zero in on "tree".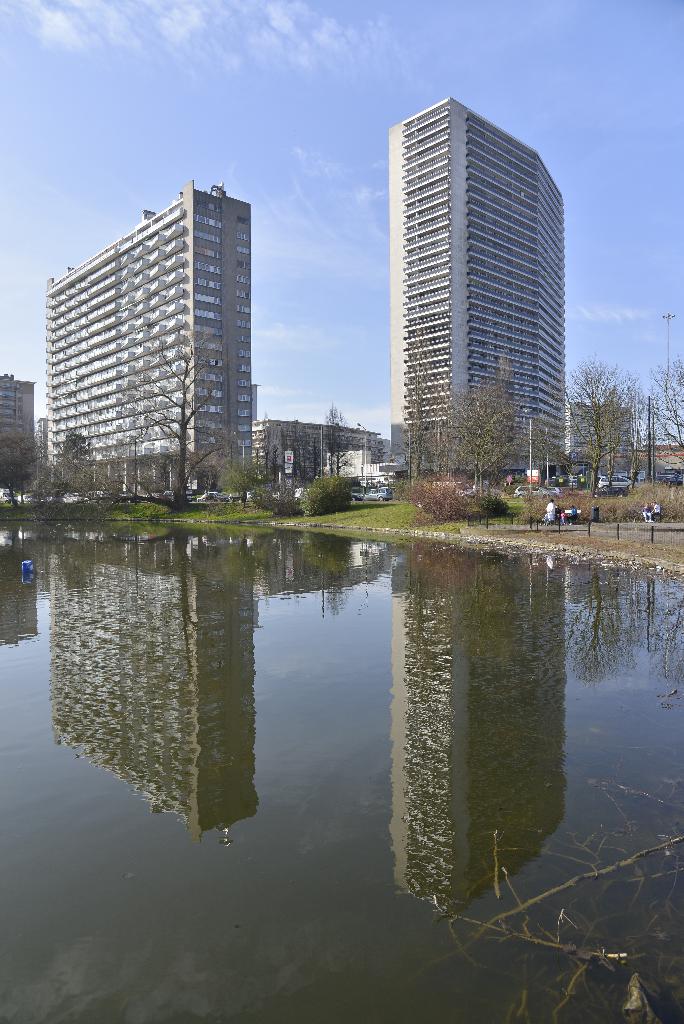
Zeroed in: detection(110, 328, 230, 509).
